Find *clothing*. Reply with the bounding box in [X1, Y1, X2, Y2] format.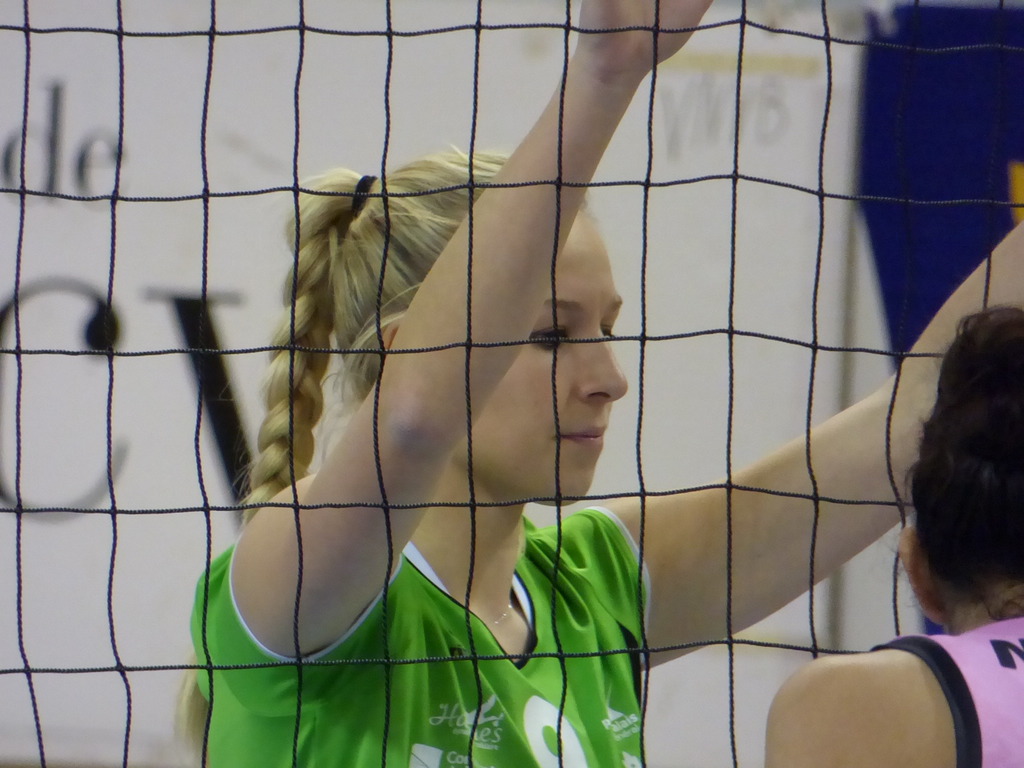
[864, 605, 1023, 767].
